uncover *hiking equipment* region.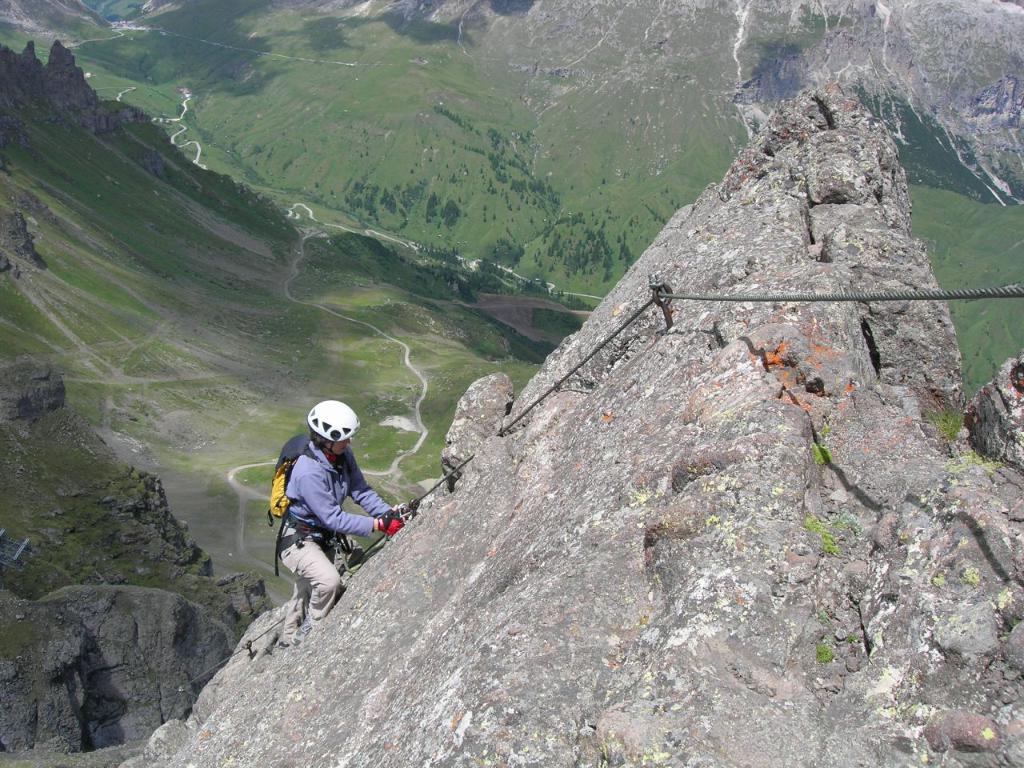
Uncovered: rect(263, 434, 345, 575).
